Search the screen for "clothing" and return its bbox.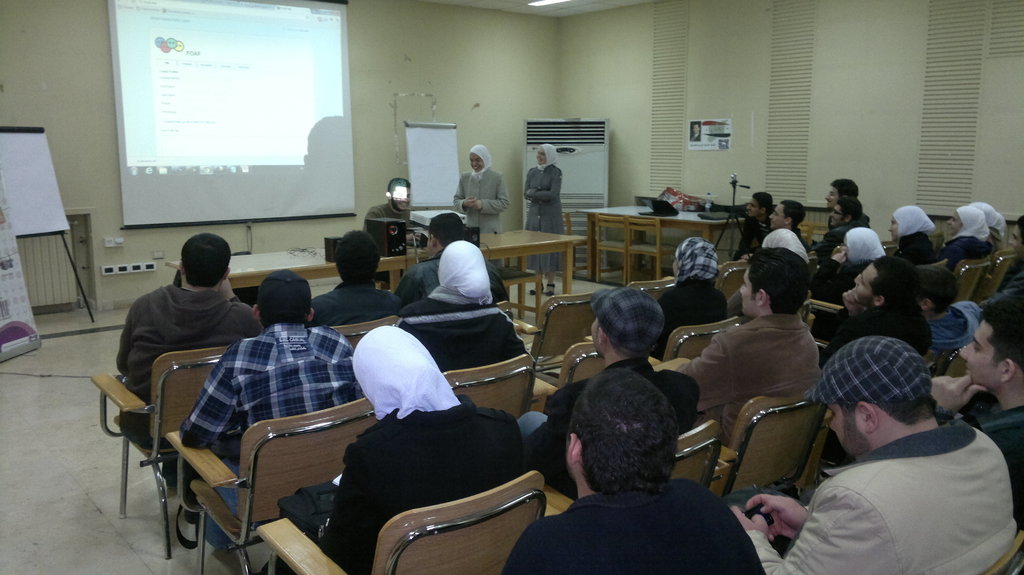
Found: box=[445, 164, 516, 238].
